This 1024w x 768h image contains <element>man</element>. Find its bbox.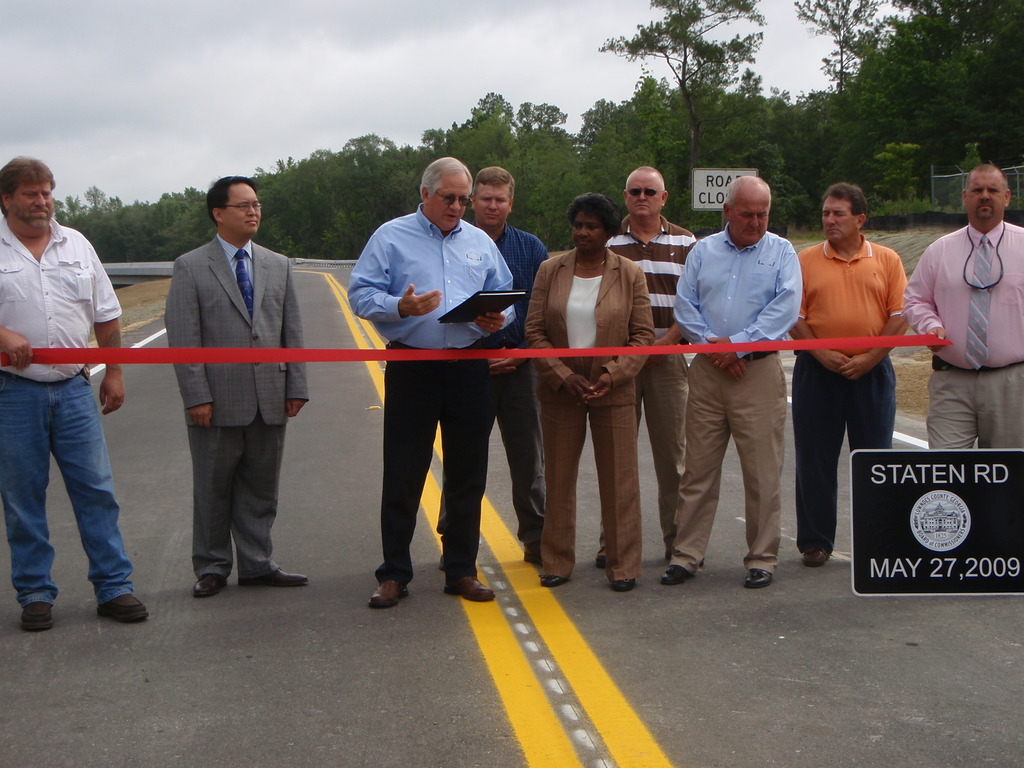
x1=788, y1=180, x2=913, y2=572.
